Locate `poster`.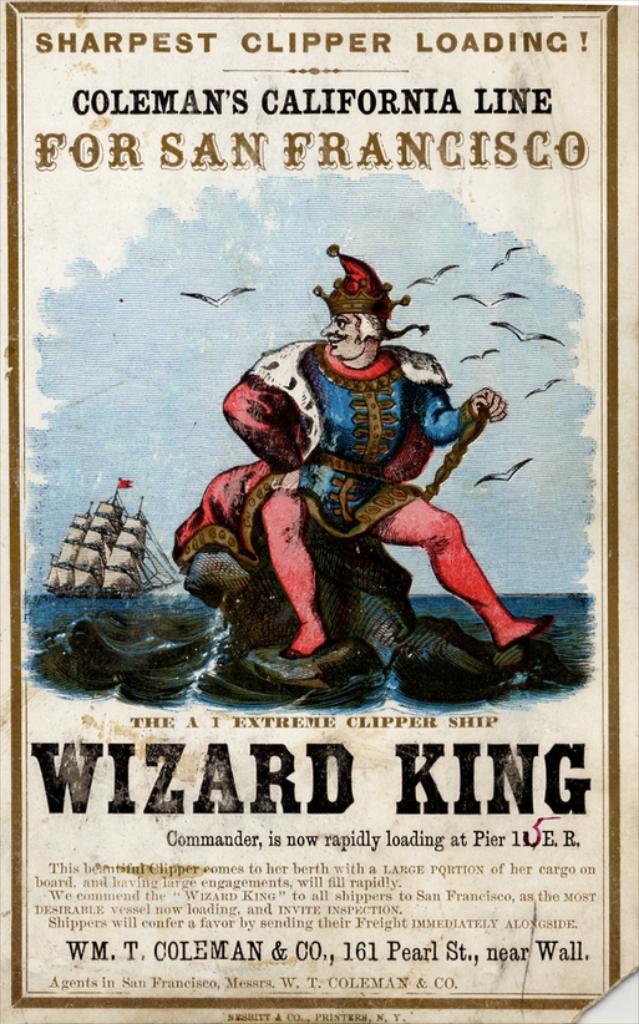
Bounding box: x1=0 y1=0 x2=638 y2=1023.
